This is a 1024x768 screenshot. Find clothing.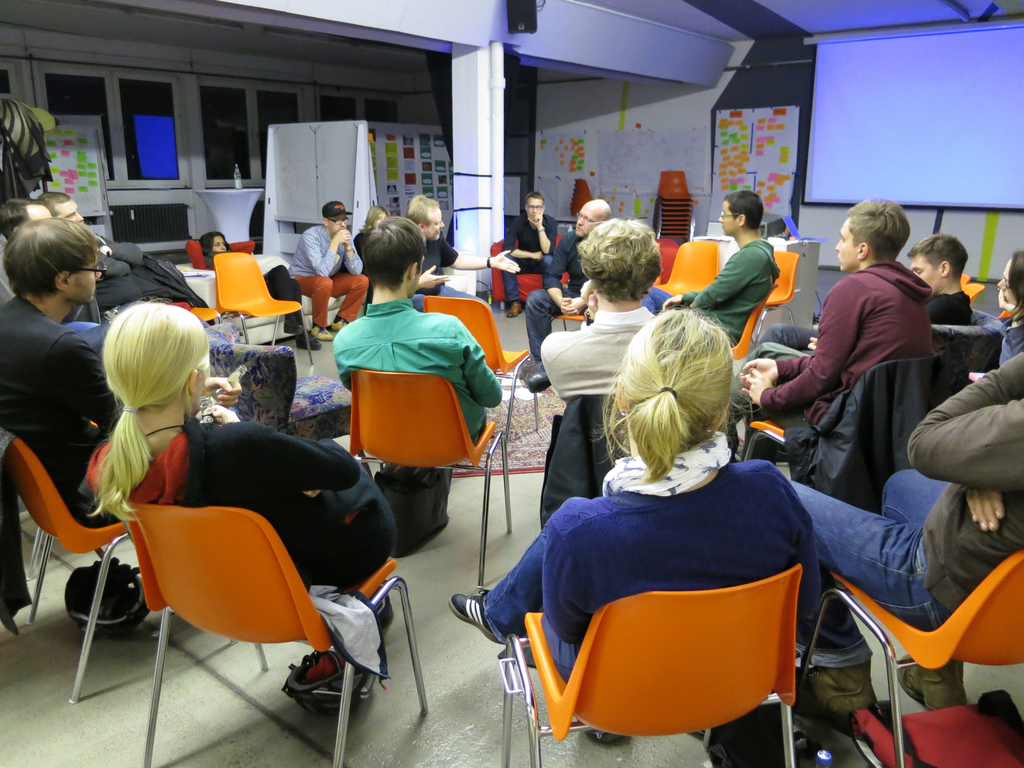
Bounding box: crop(635, 240, 779, 345).
